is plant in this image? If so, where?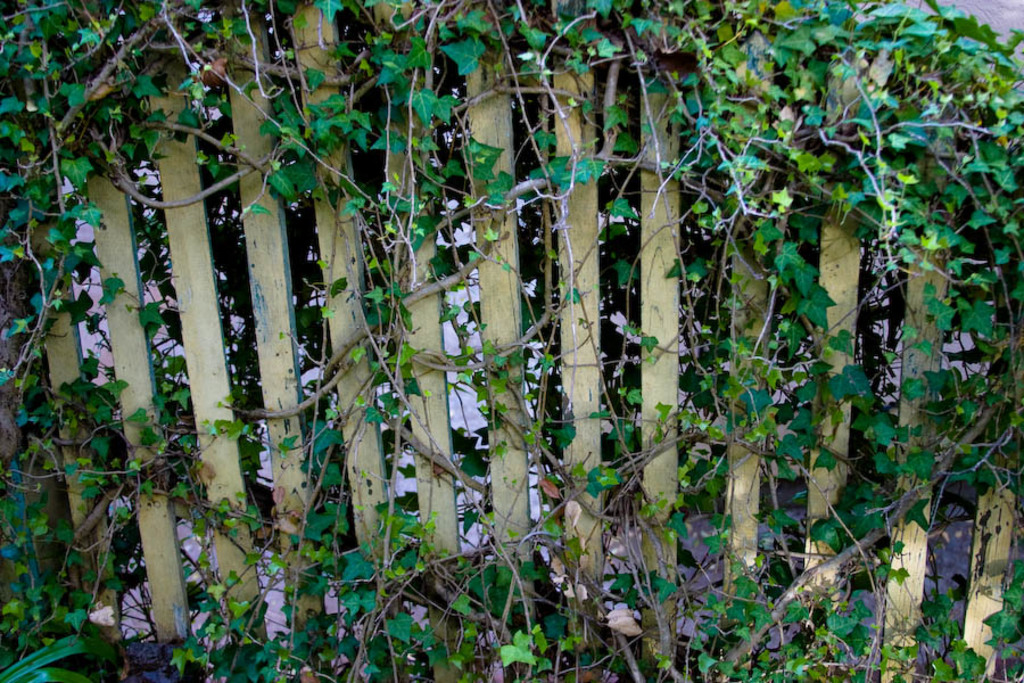
Yes, at bbox(0, 624, 92, 682).
